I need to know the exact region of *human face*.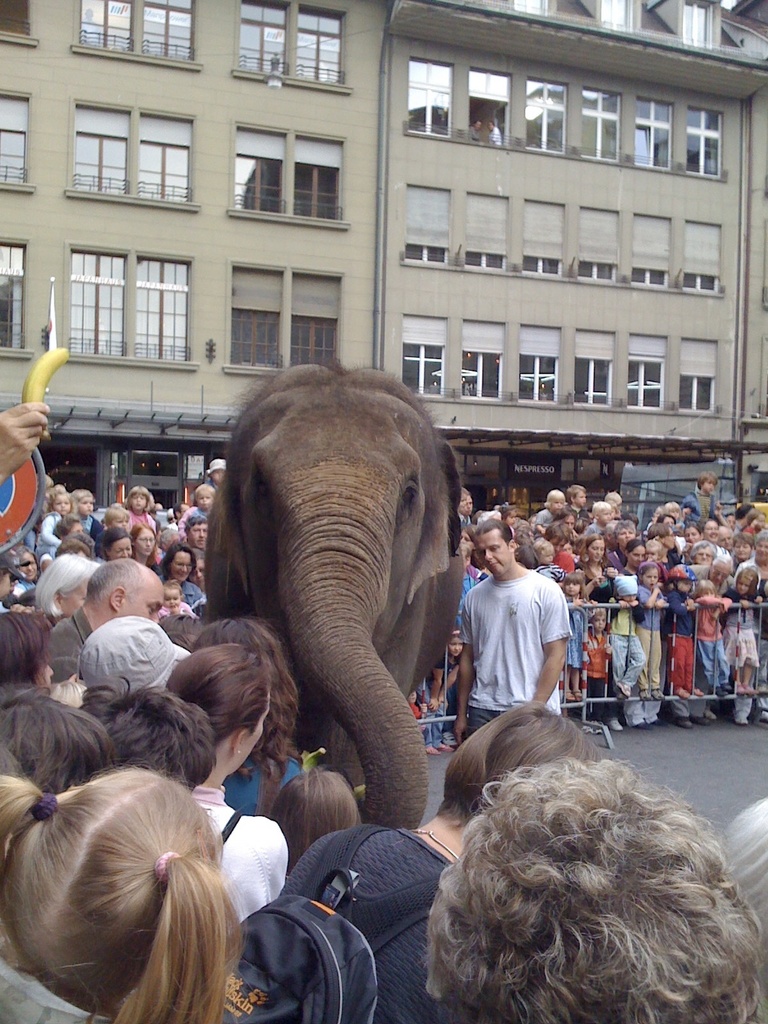
Region: bbox(569, 582, 585, 598).
